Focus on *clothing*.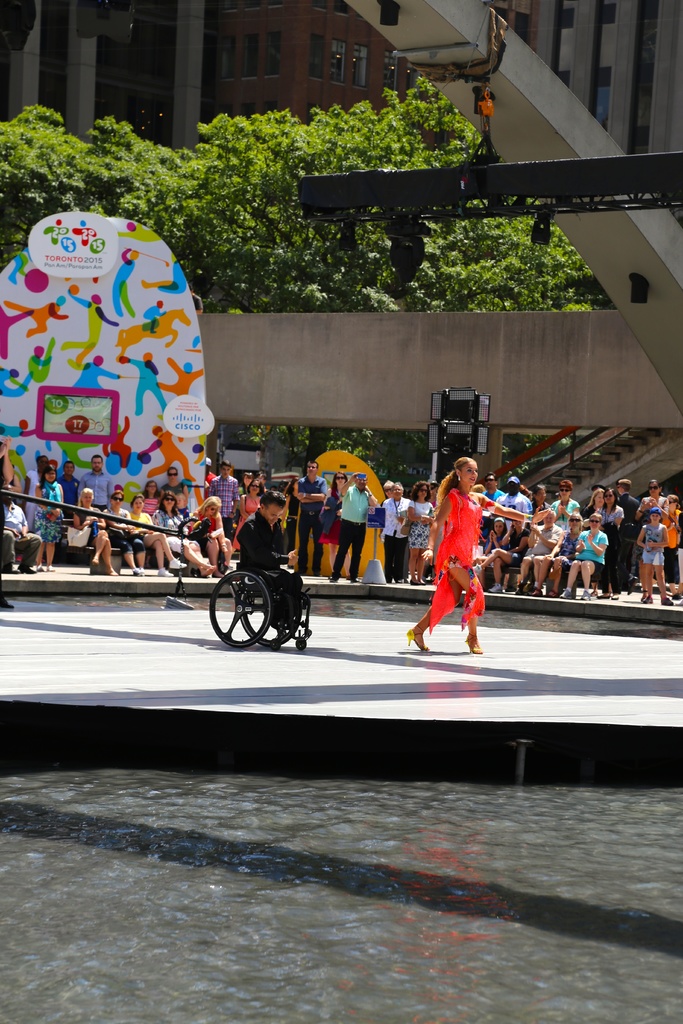
Focused at bbox=(129, 510, 161, 541).
